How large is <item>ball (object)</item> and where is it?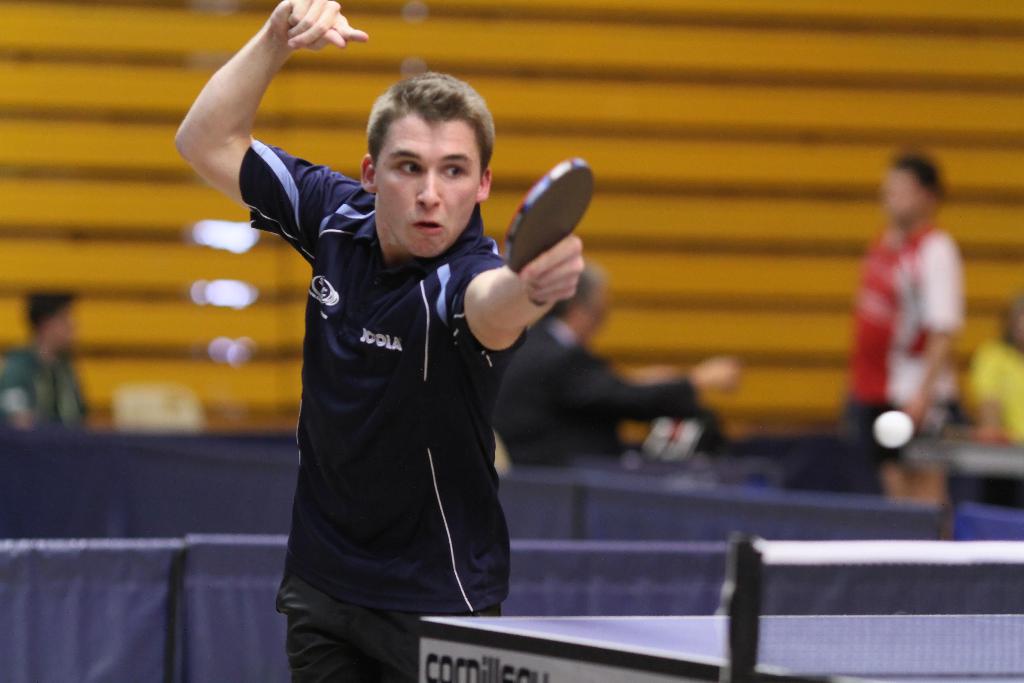
Bounding box: (877, 411, 911, 444).
